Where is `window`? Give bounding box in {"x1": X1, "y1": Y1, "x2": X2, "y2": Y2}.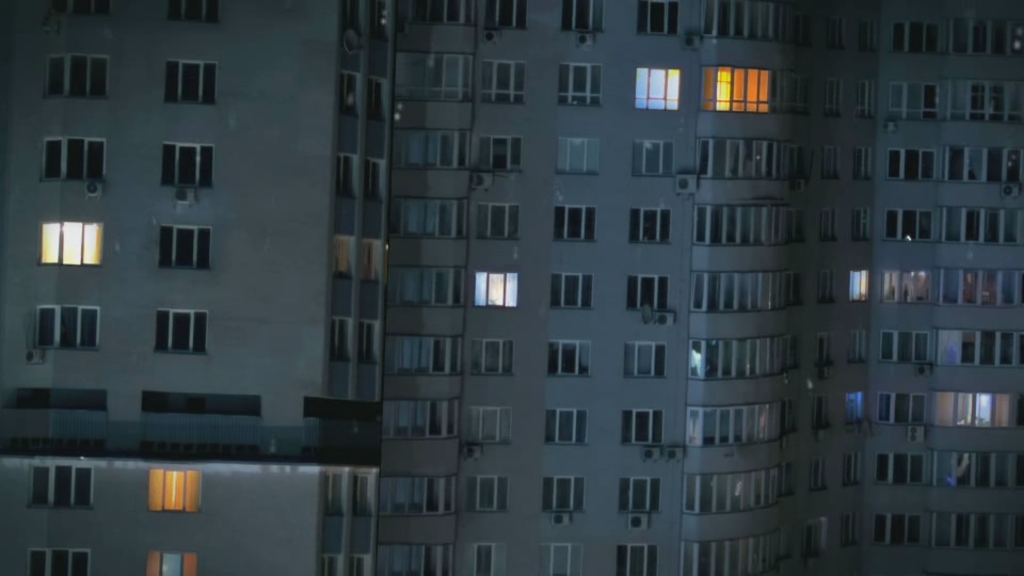
{"x1": 810, "y1": 461, "x2": 822, "y2": 491}.
